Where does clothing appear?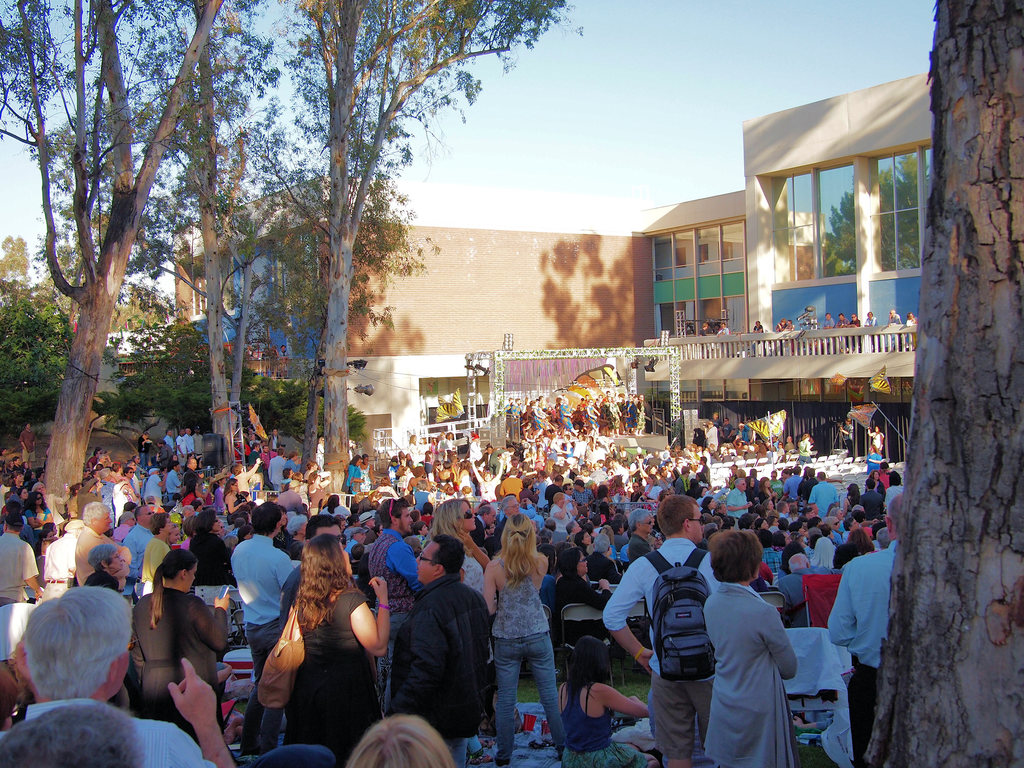
Appears at 906, 314, 919, 325.
